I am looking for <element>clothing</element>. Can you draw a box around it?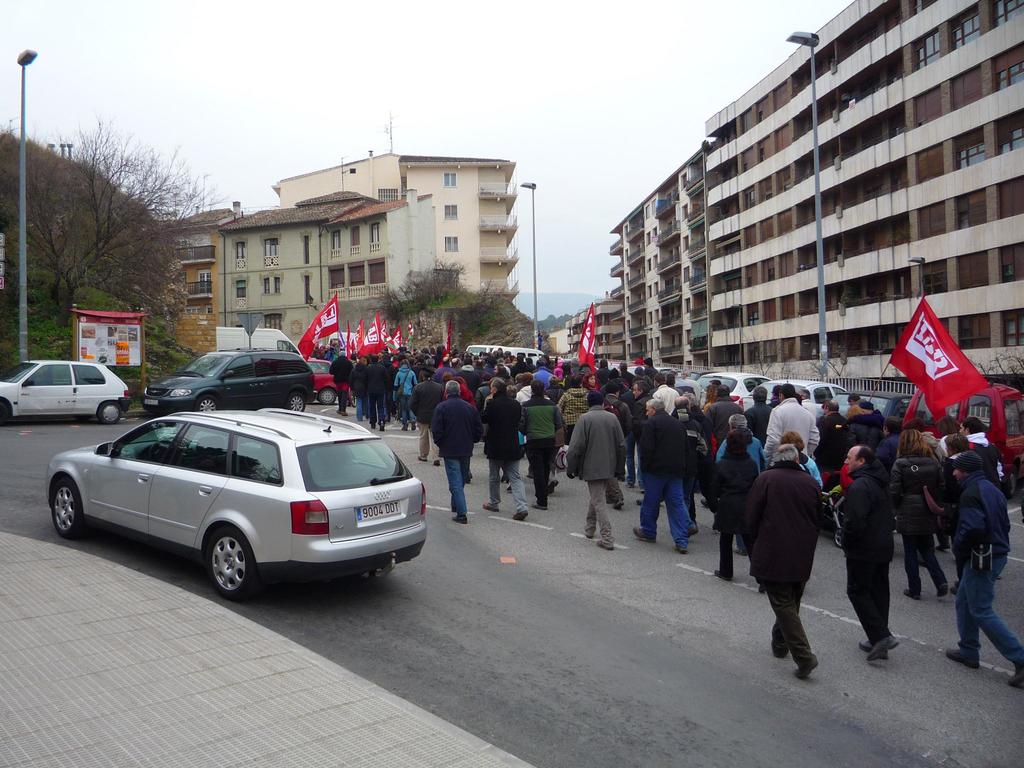
Sure, the bounding box is box(634, 395, 656, 470).
